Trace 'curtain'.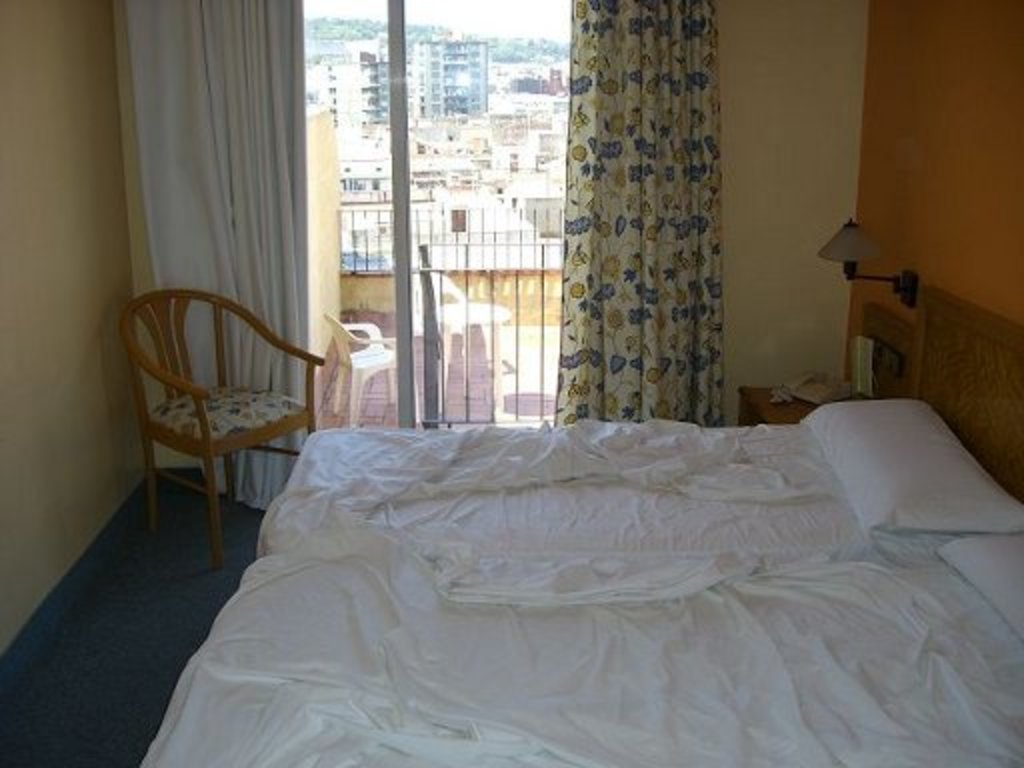
Traced to 120/0/314/516.
